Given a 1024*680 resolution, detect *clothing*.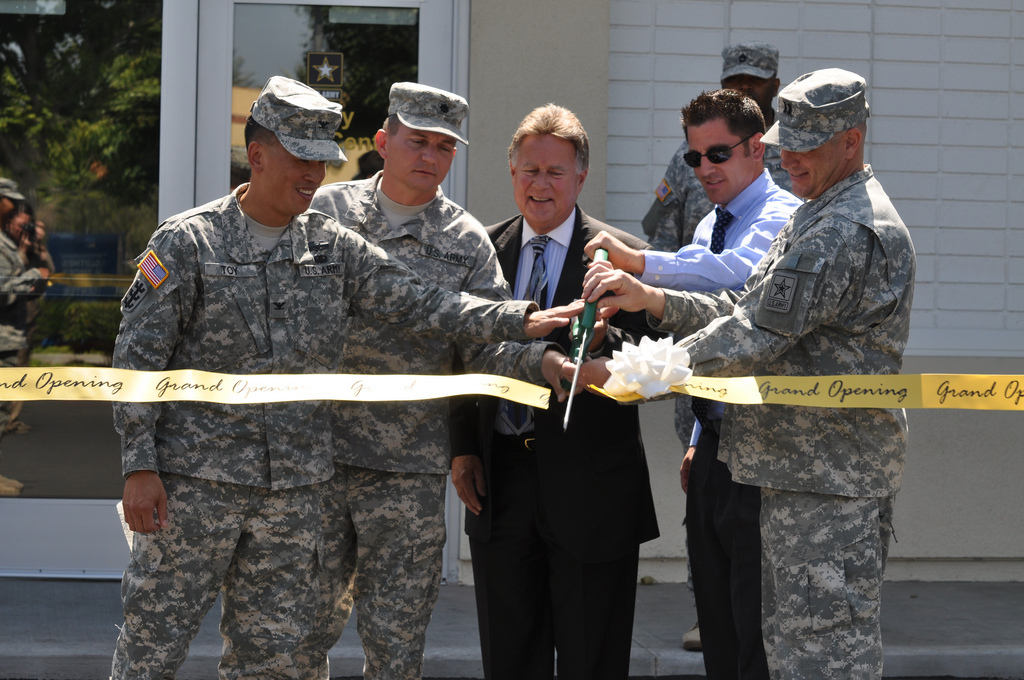
{"left": 642, "top": 159, "right": 916, "bottom": 679}.
